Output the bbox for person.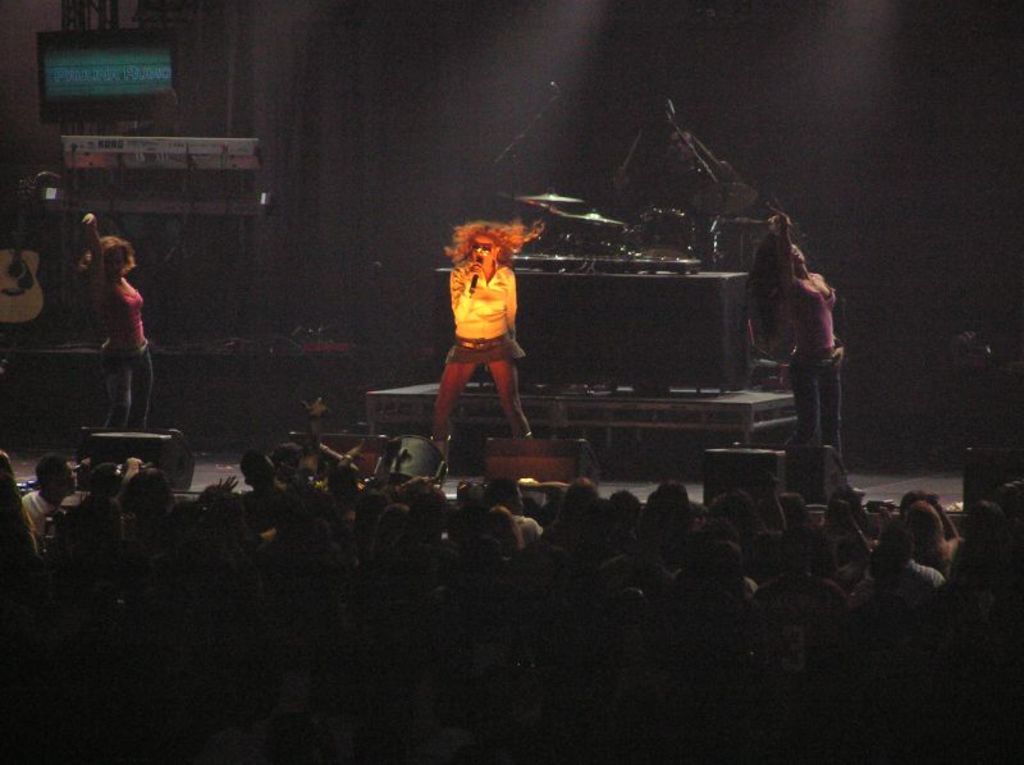
pyautogui.locateOnScreen(764, 210, 842, 485).
